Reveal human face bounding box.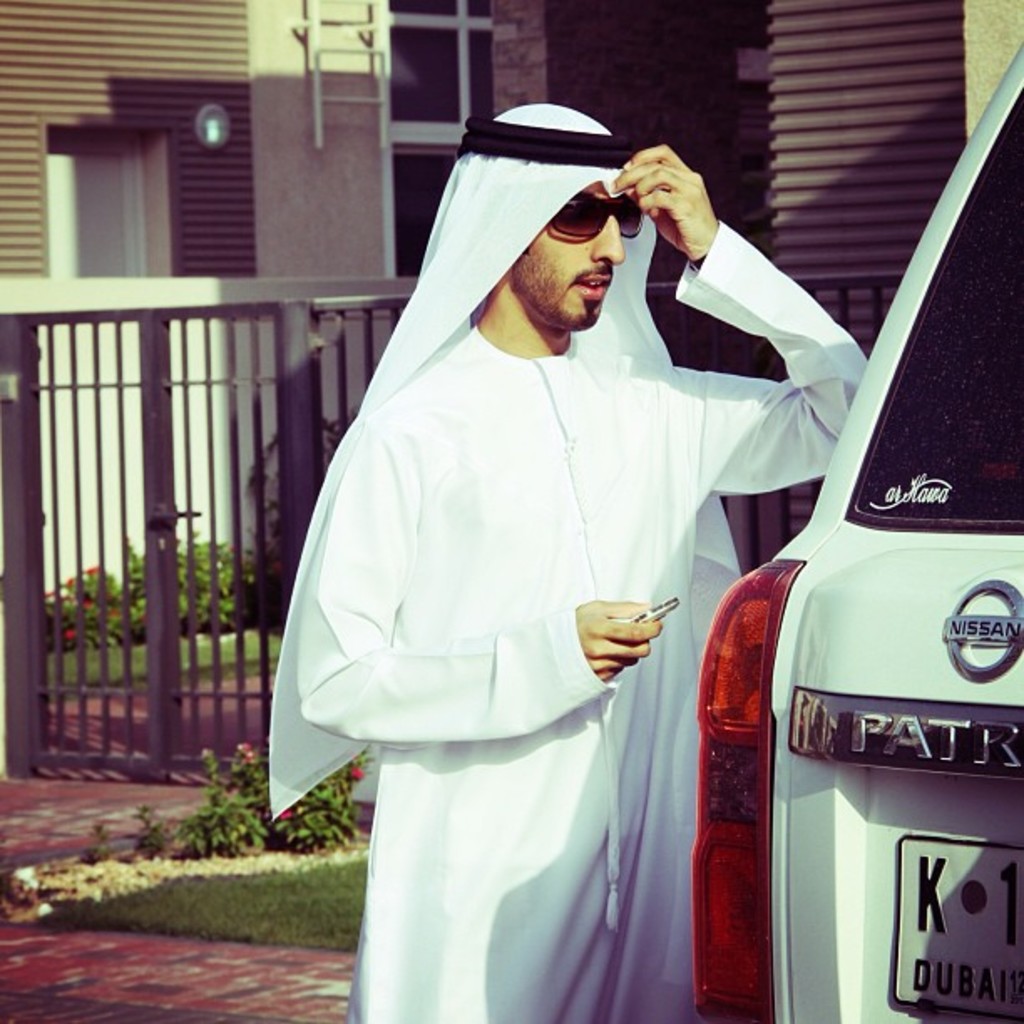
Revealed: [517, 181, 644, 328].
